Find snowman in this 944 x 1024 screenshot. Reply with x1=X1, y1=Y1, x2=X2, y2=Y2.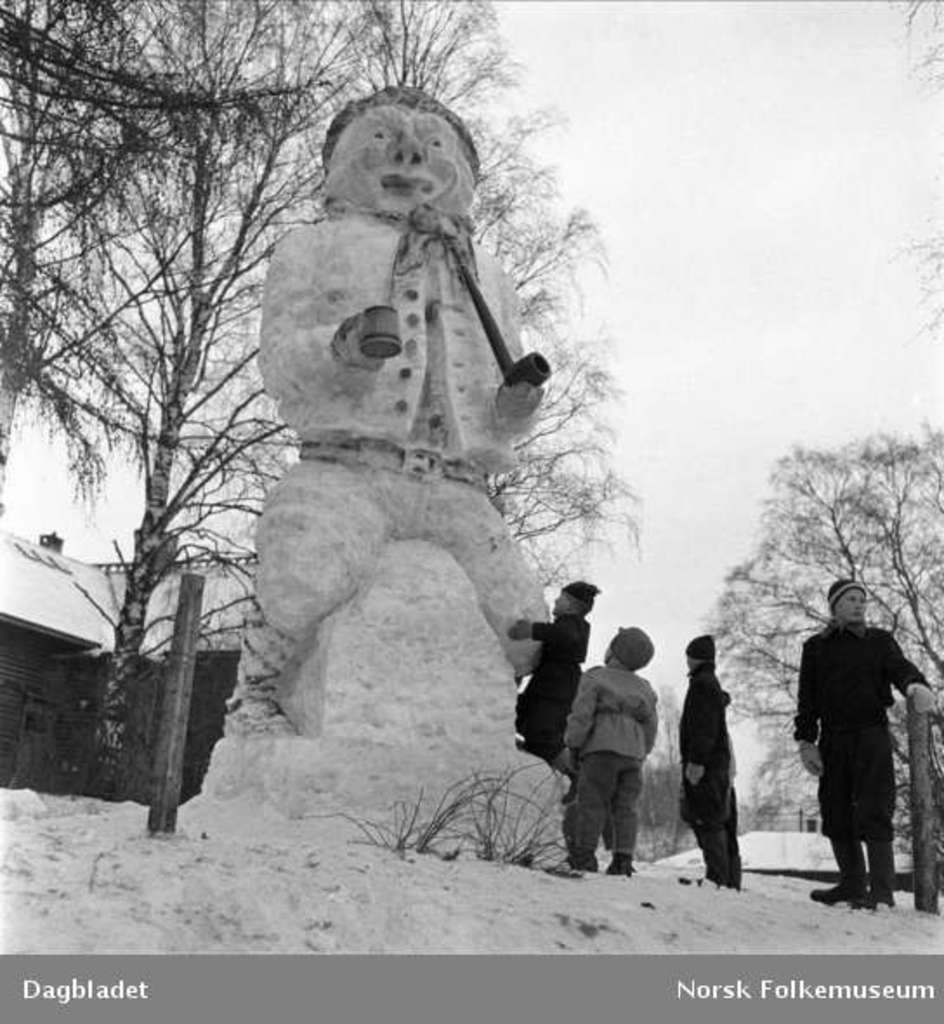
x1=219, y1=83, x2=555, y2=736.
